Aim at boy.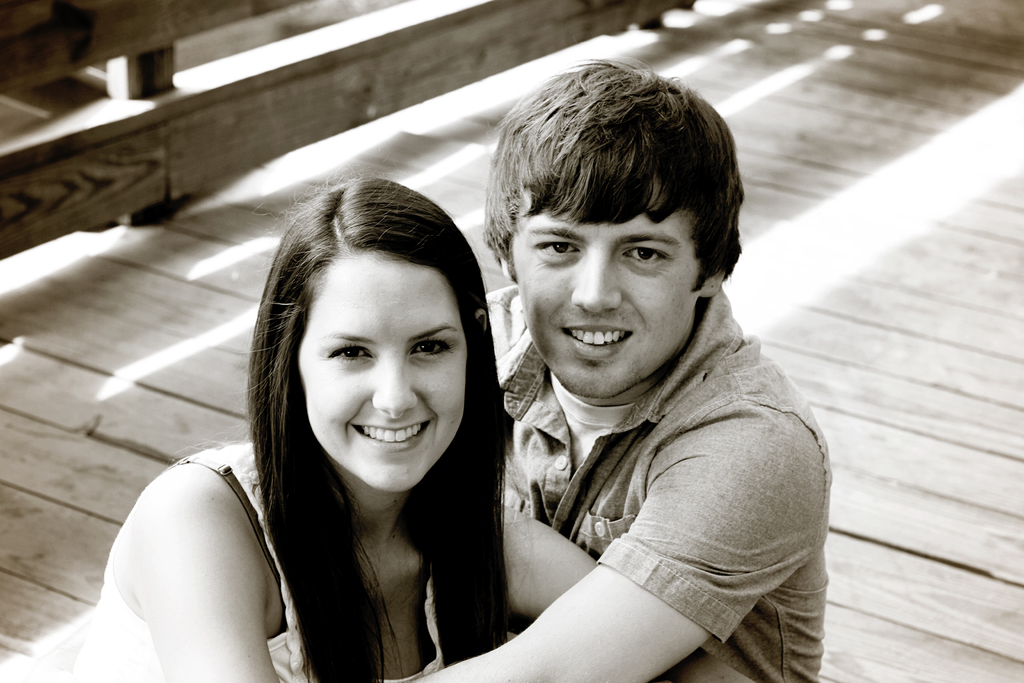
Aimed at [x1=400, y1=36, x2=808, y2=682].
